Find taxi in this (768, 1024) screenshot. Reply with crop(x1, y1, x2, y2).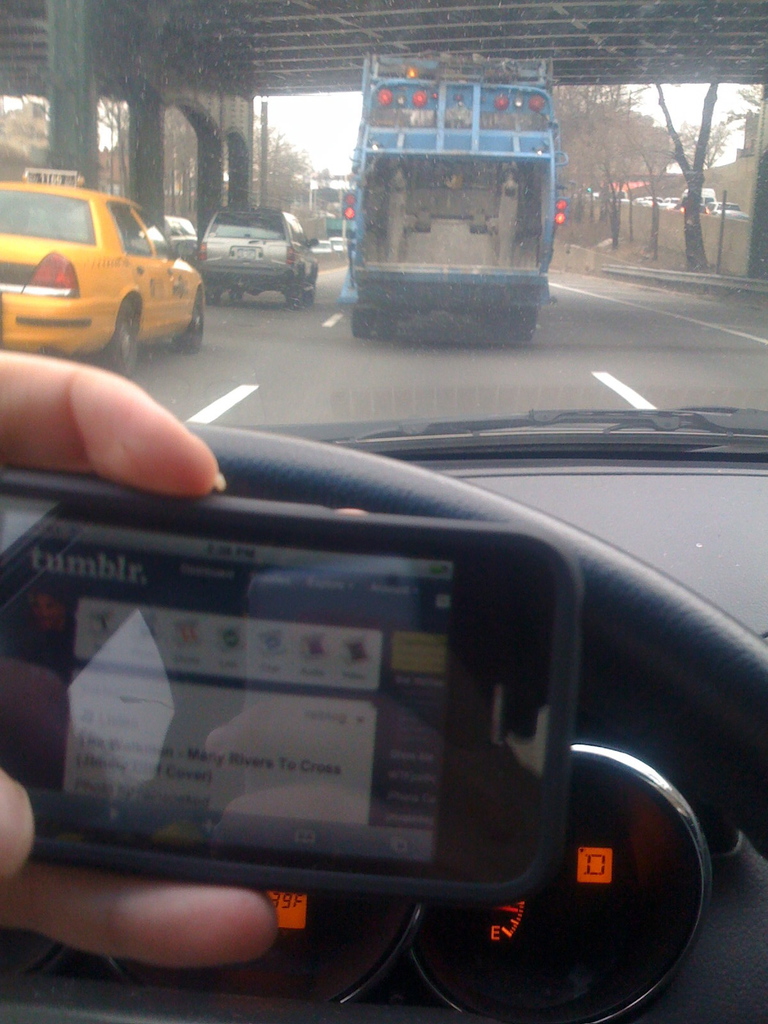
crop(4, 151, 211, 342).
